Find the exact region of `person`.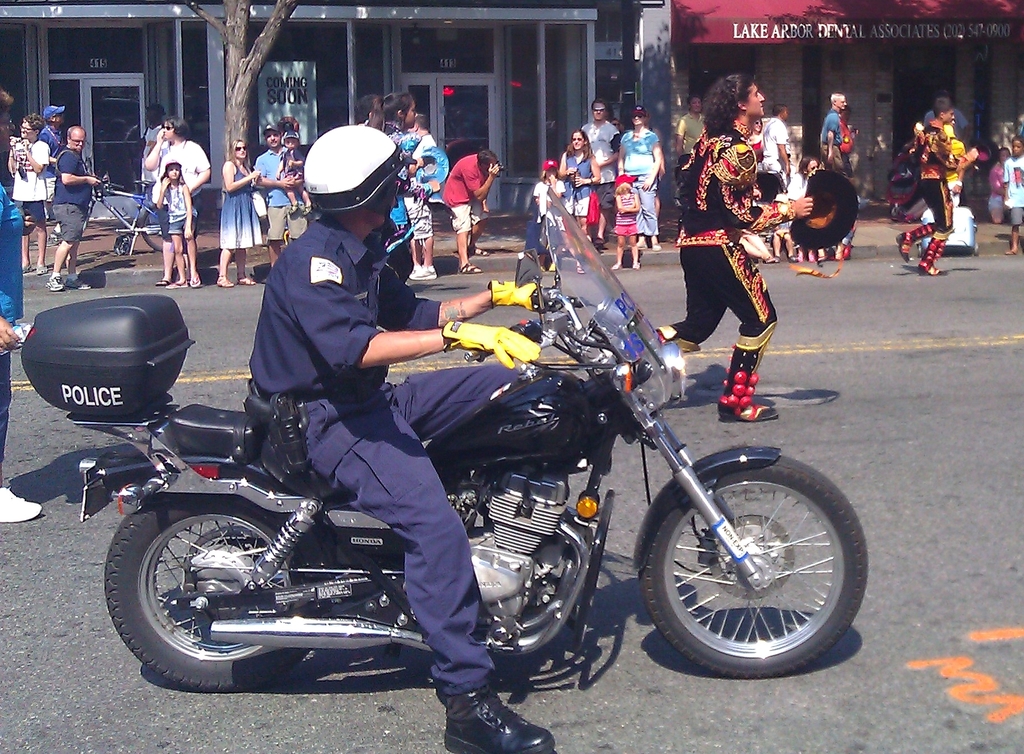
Exact region: 438 147 499 273.
